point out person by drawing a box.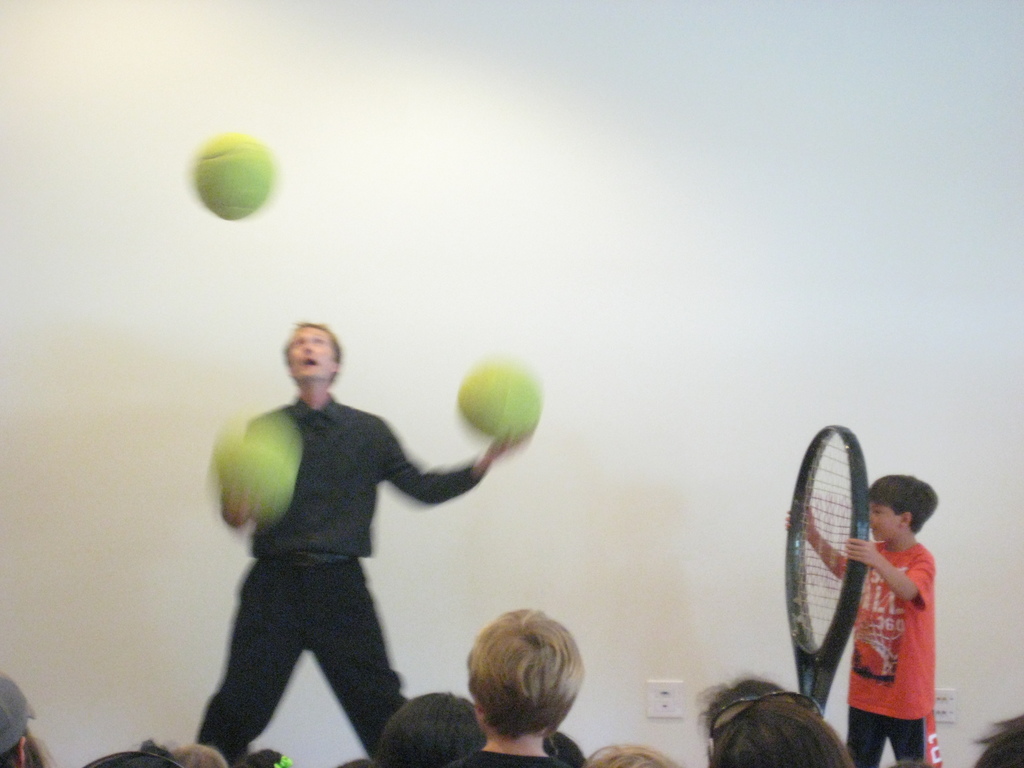
{"x1": 964, "y1": 710, "x2": 1023, "y2": 767}.
